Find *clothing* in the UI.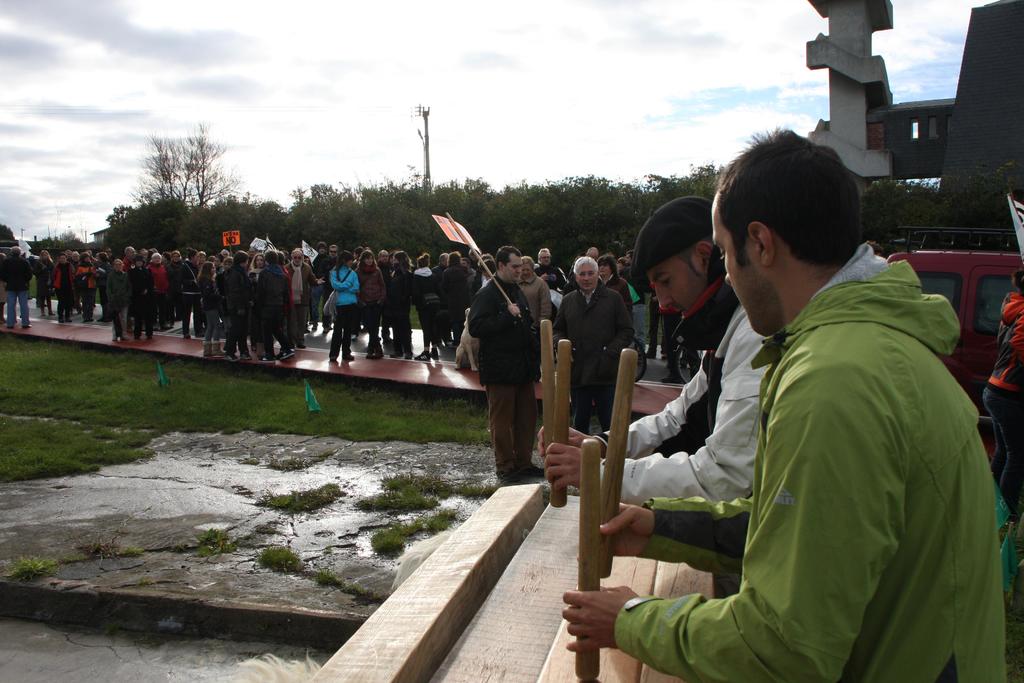
UI element at {"left": 410, "top": 265, "right": 440, "bottom": 346}.
